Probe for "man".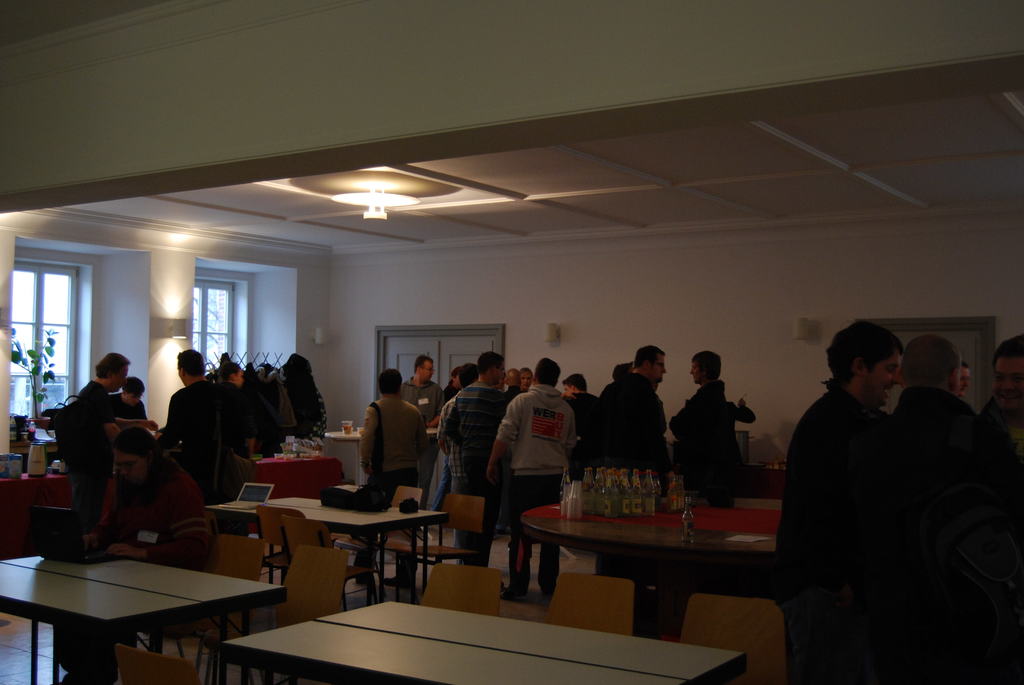
Probe result: locate(431, 363, 481, 510).
